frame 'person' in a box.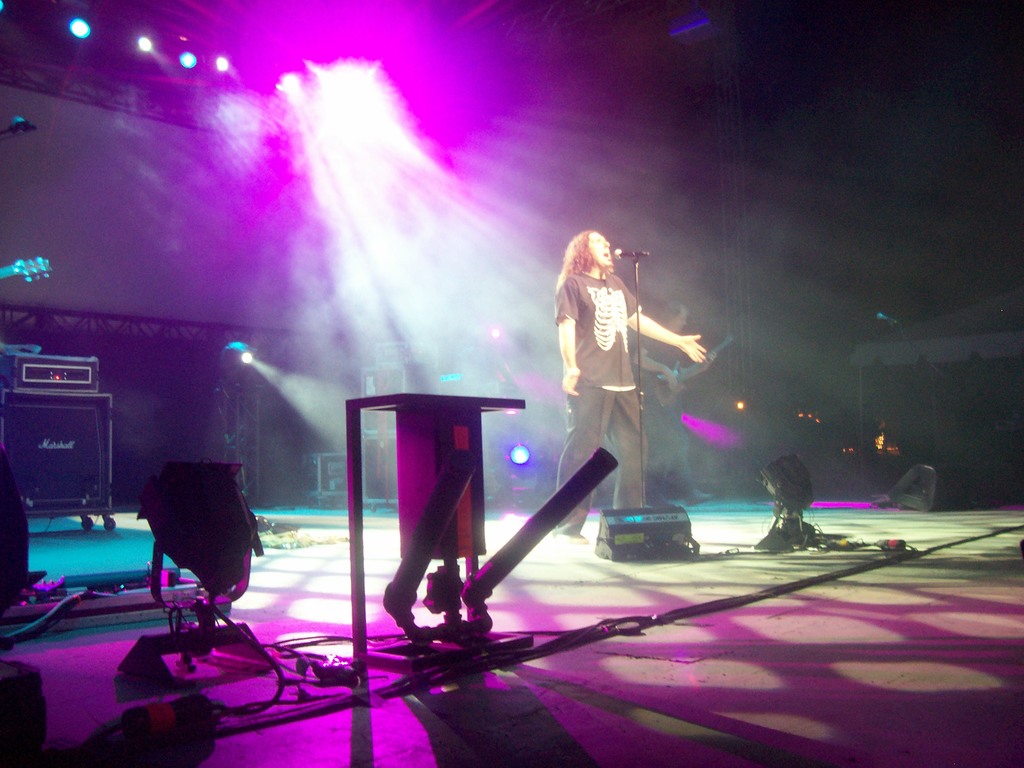
<box>552,229,706,544</box>.
